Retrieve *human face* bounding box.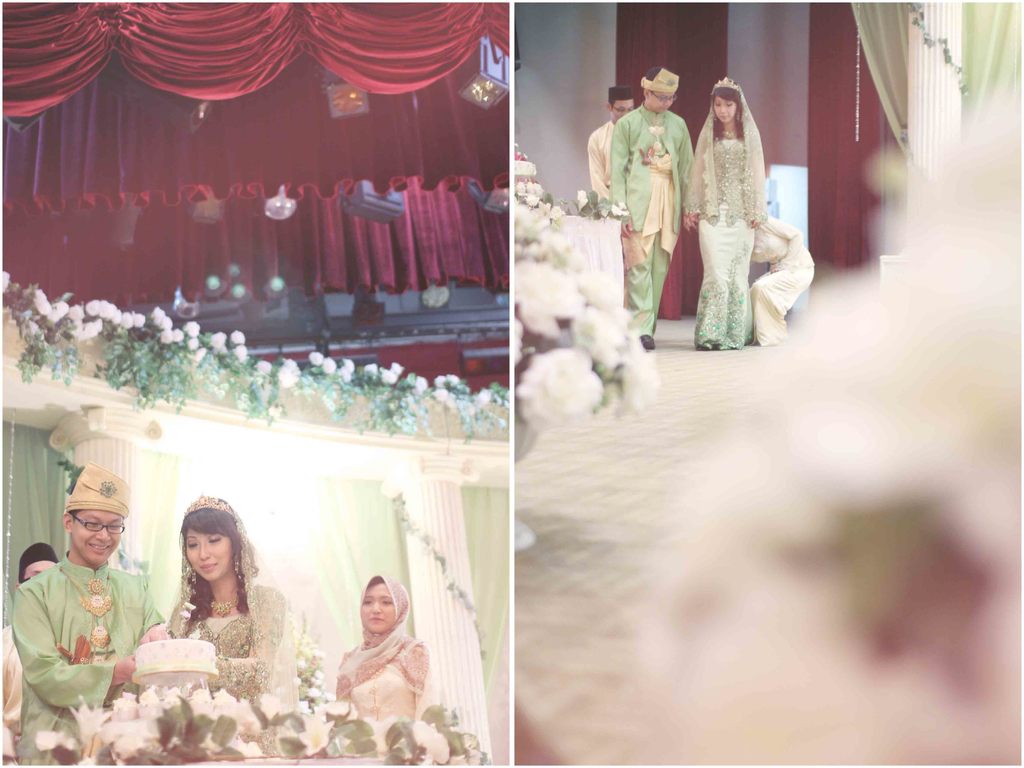
Bounding box: crop(26, 557, 52, 577).
